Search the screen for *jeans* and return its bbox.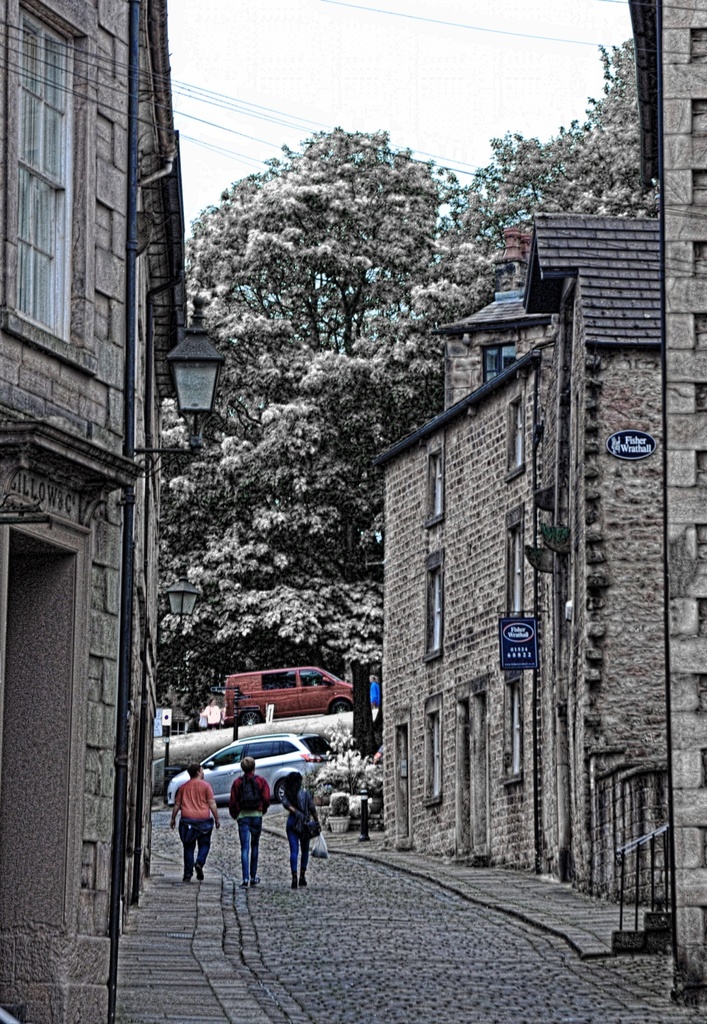
Found: x1=282 y1=819 x2=317 y2=886.
